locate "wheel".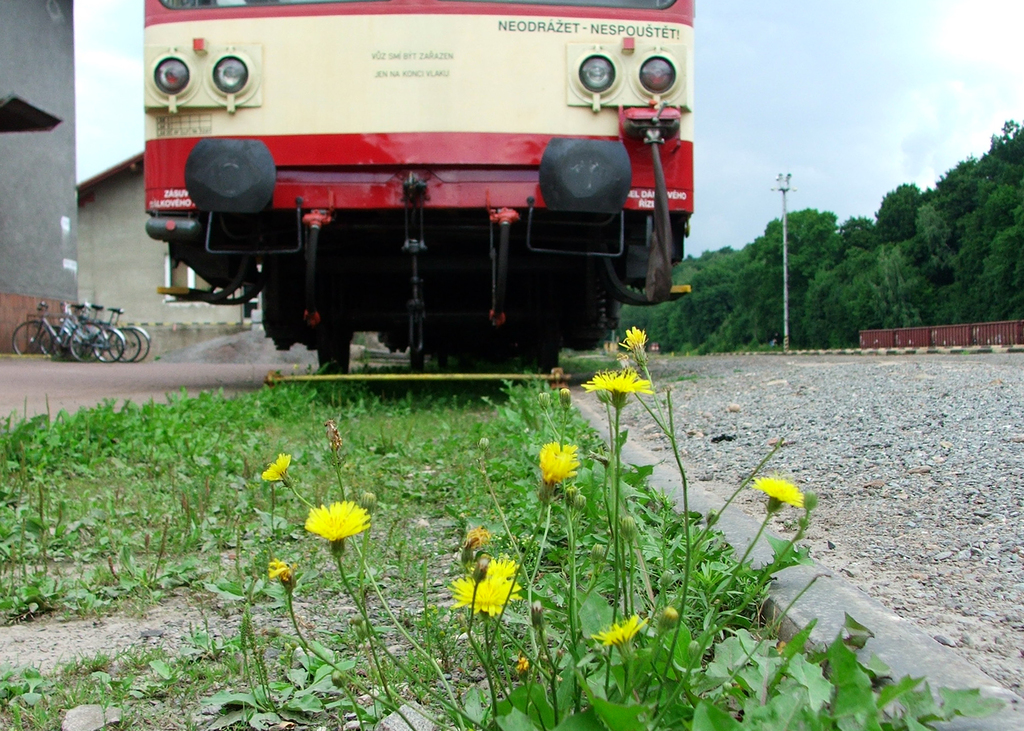
Bounding box: [left=38, top=323, right=70, bottom=369].
